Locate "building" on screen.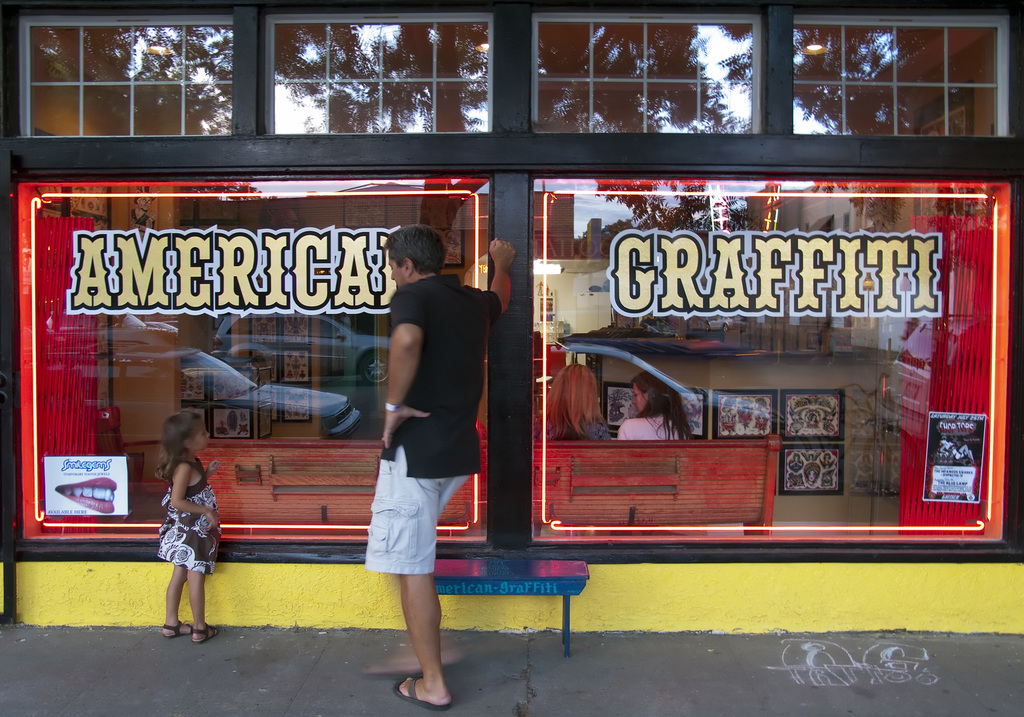
On screen at bbox=(0, 0, 1023, 716).
